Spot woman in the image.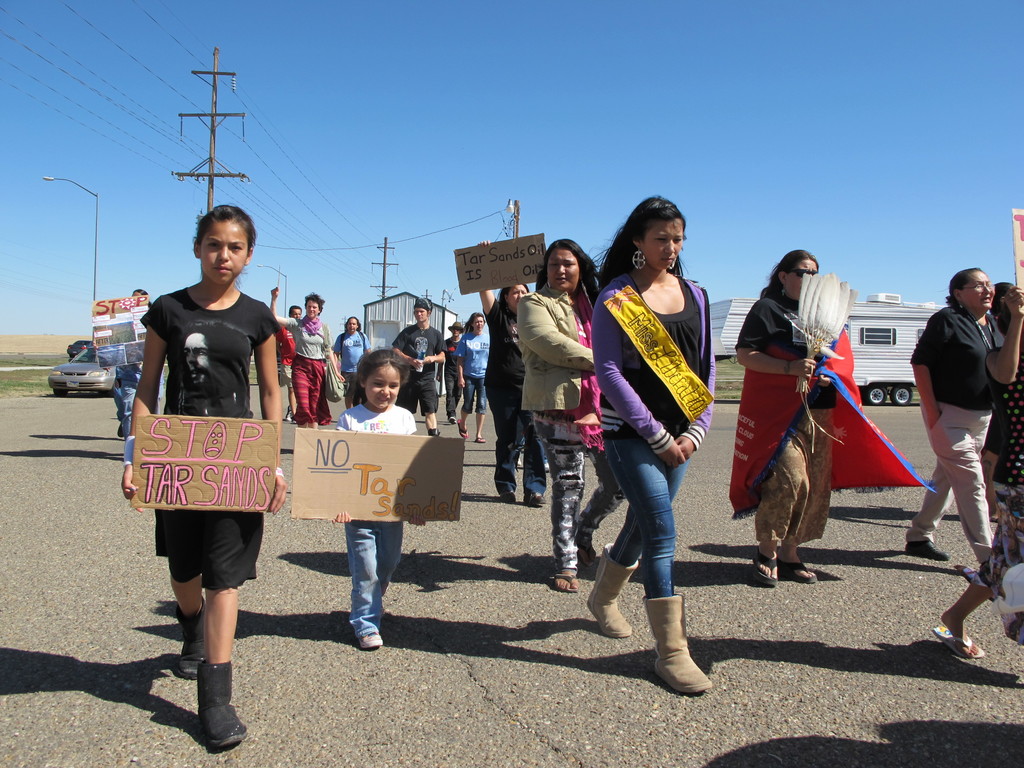
woman found at locate(578, 186, 732, 685).
